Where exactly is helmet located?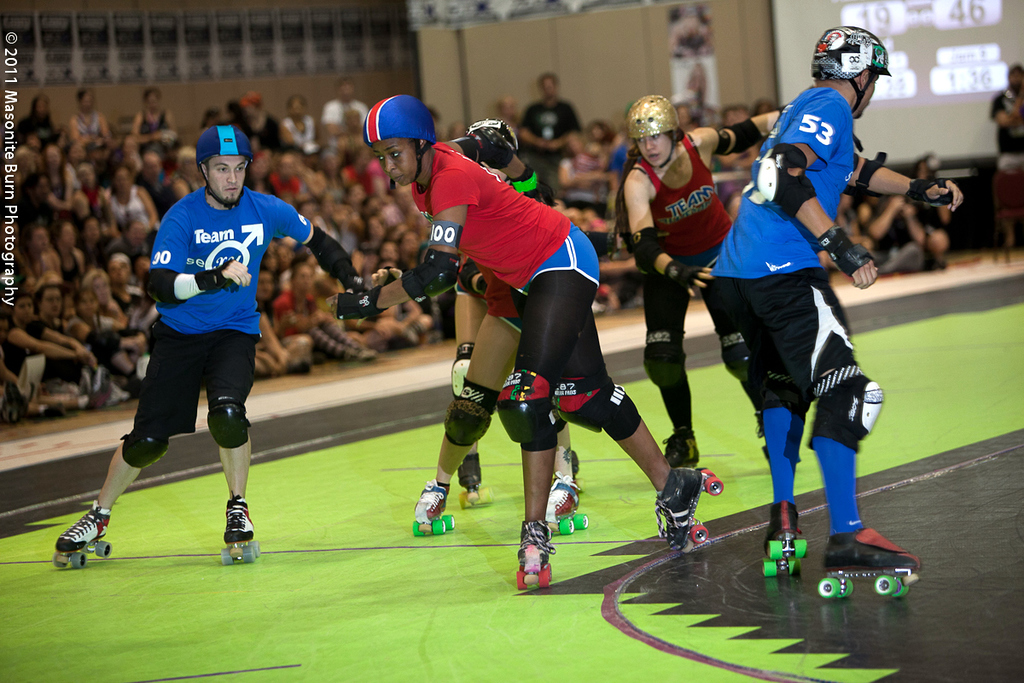
Its bounding box is BBox(827, 20, 903, 86).
